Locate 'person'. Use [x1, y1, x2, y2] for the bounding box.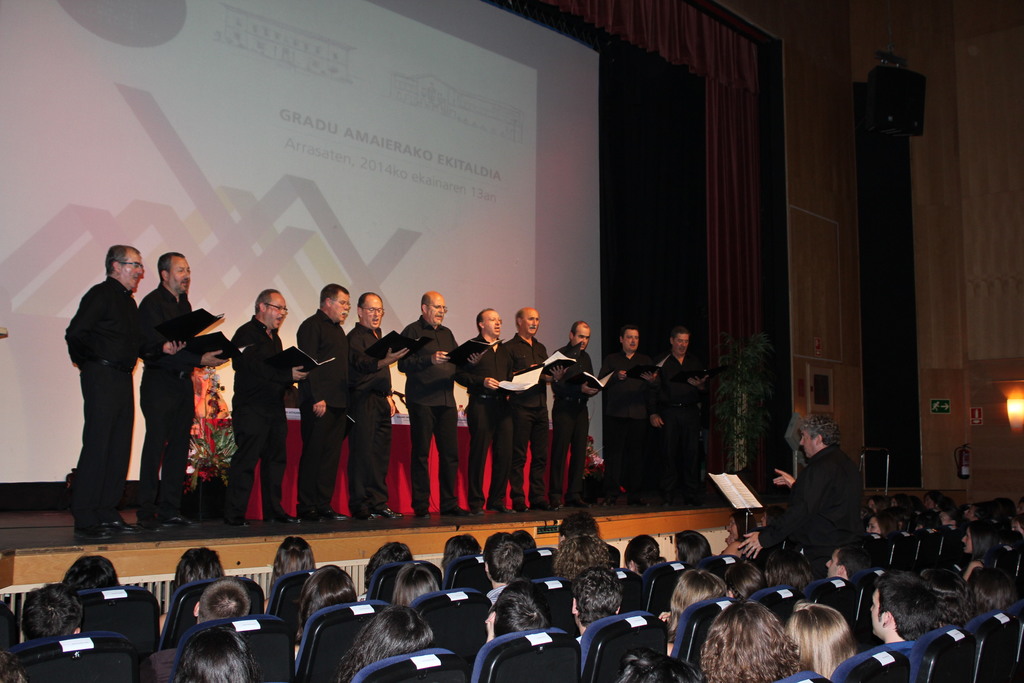
[394, 290, 461, 519].
